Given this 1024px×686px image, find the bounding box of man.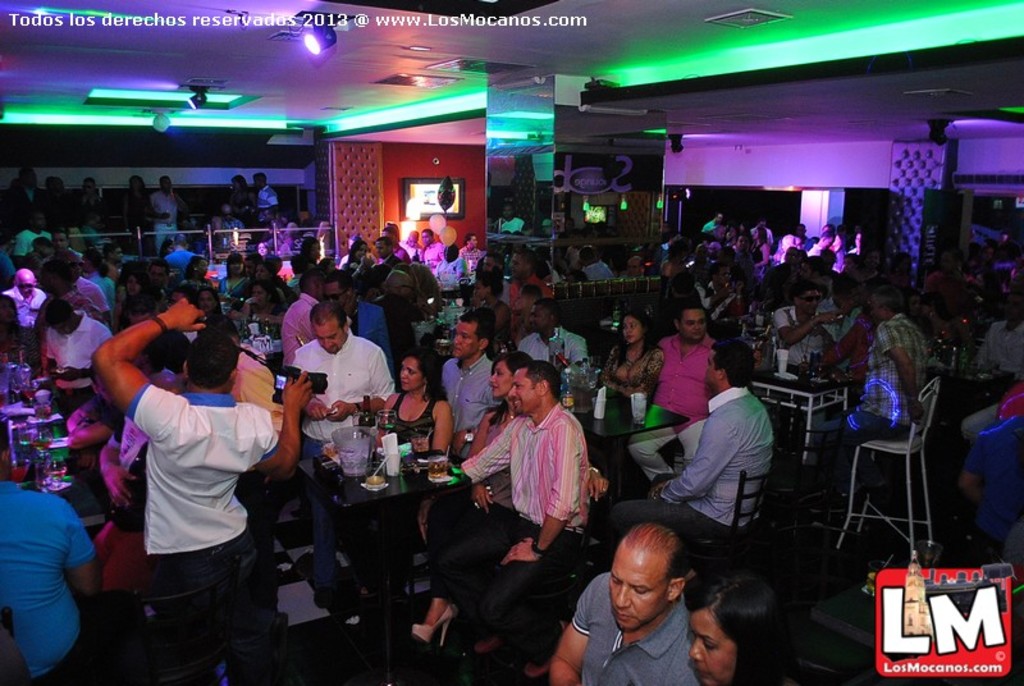
bbox=(515, 299, 593, 366).
